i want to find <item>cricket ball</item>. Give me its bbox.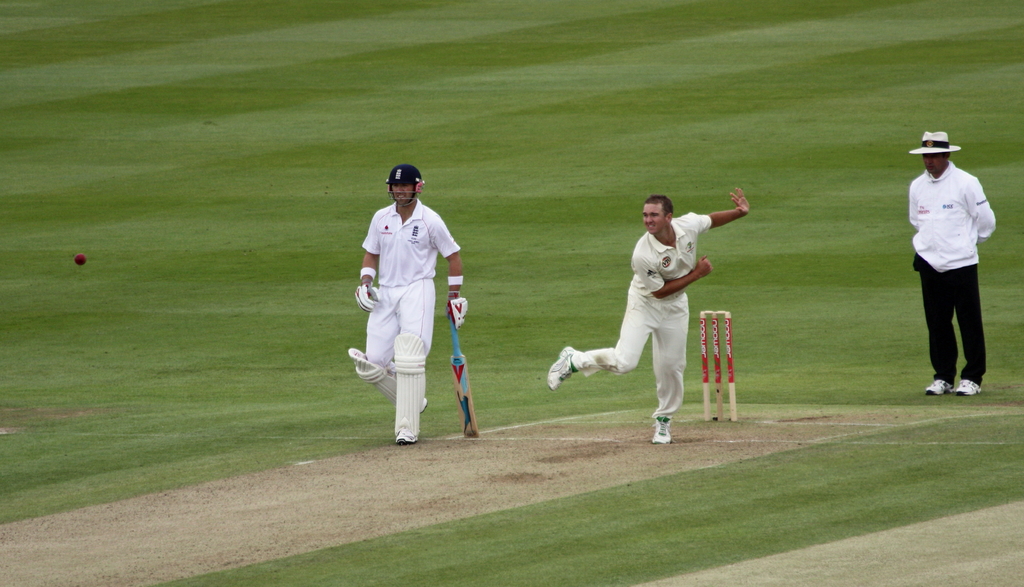
76 252 87 266.
